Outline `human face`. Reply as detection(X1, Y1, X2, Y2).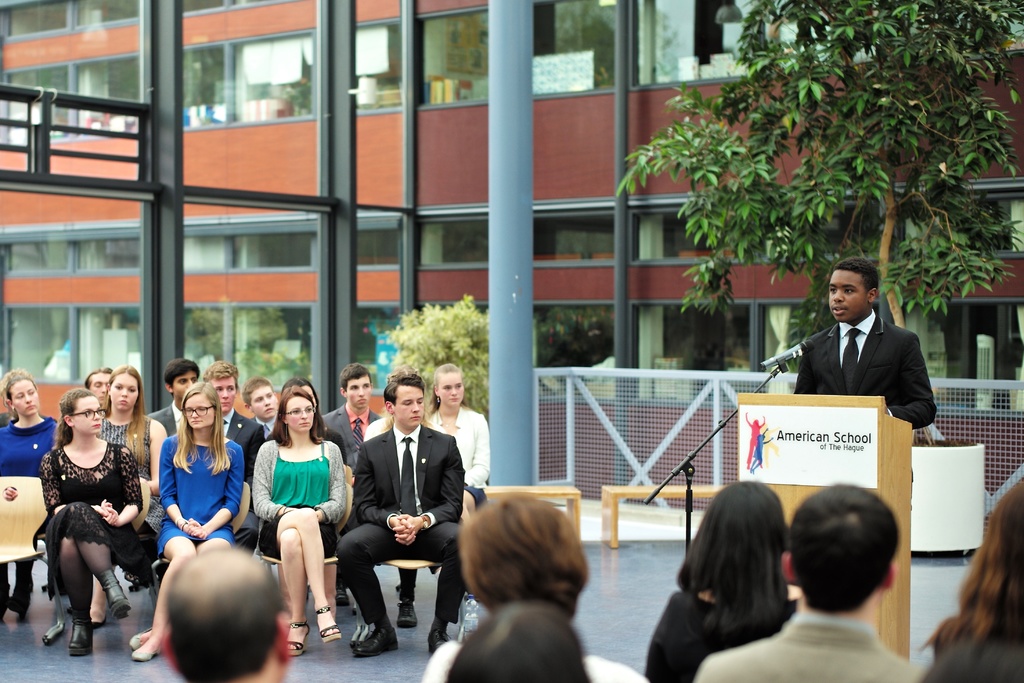
detection(87, 374, 109, 407).
